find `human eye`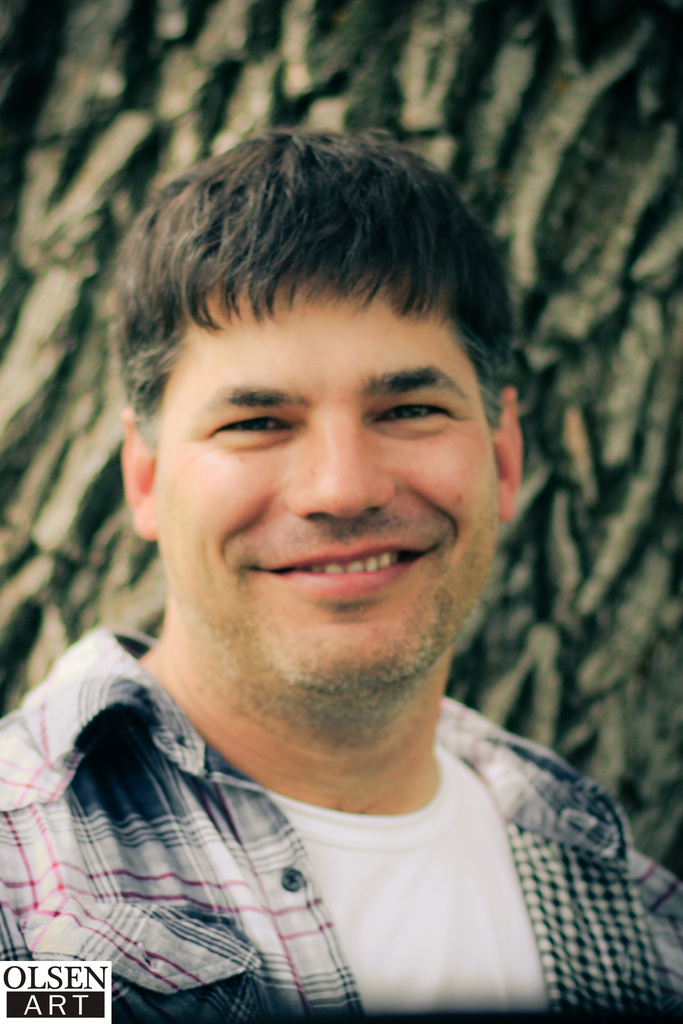
bbox(367, 396, 462, 431)
